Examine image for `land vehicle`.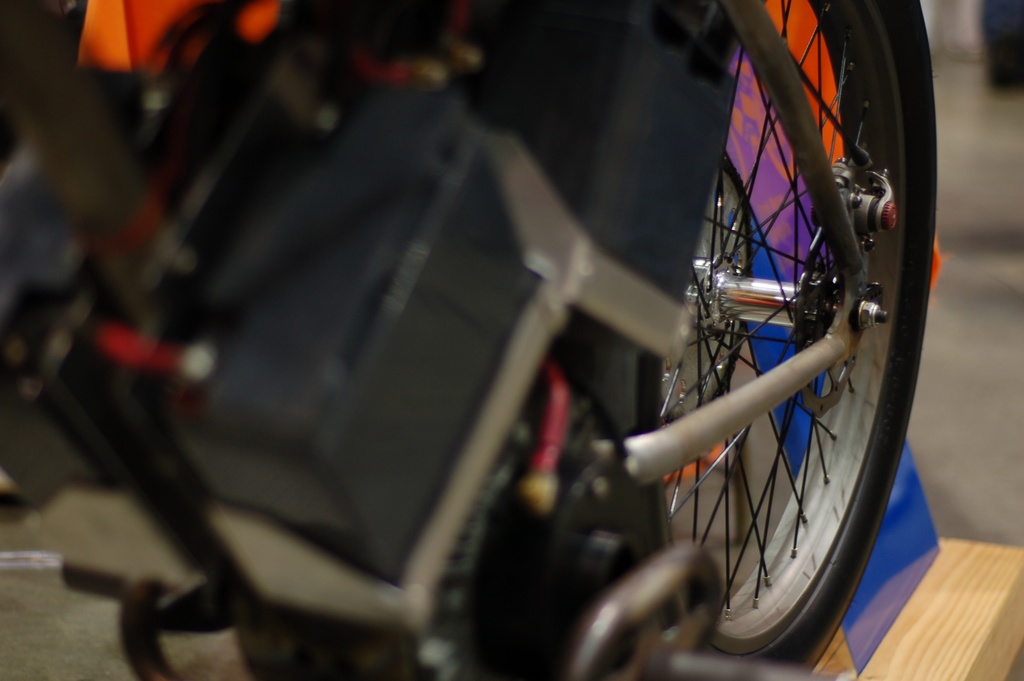
Examination result: x1=31, y1=27, x2=999, y2=680.
